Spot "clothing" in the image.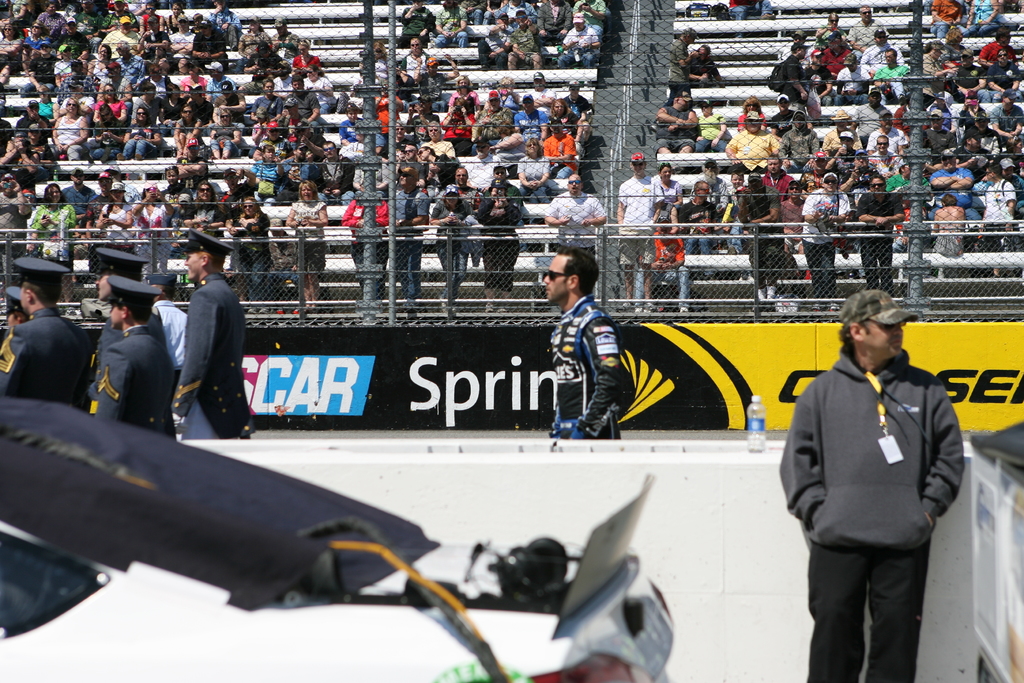
"clothing" found at box(88, 323, 173, 441).
